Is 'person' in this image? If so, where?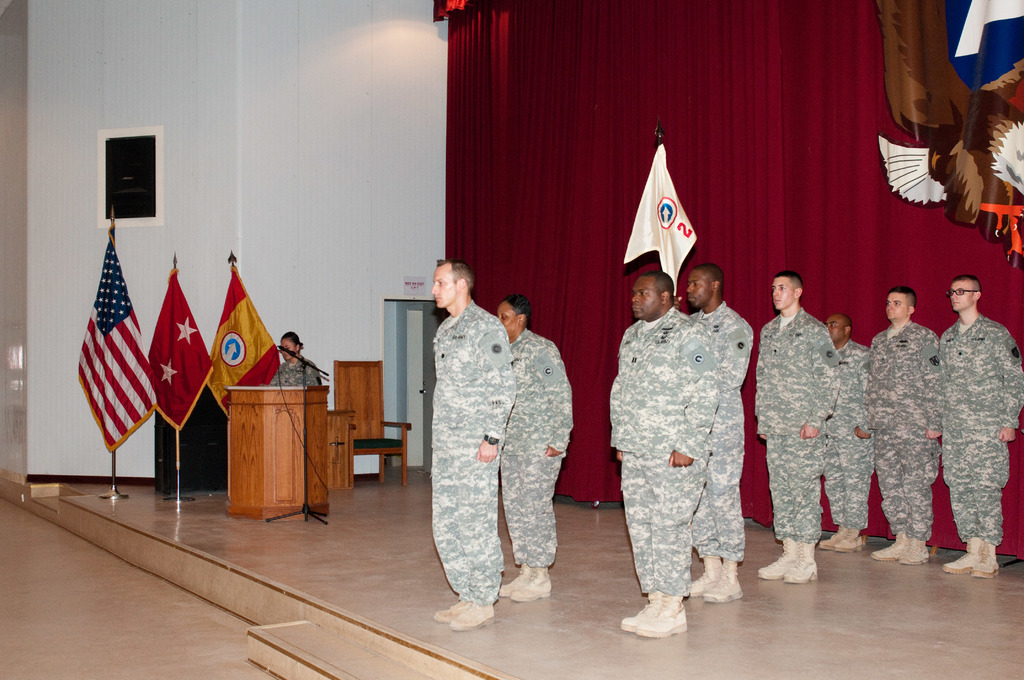
Yes, at [686, 270, 755, 606].
